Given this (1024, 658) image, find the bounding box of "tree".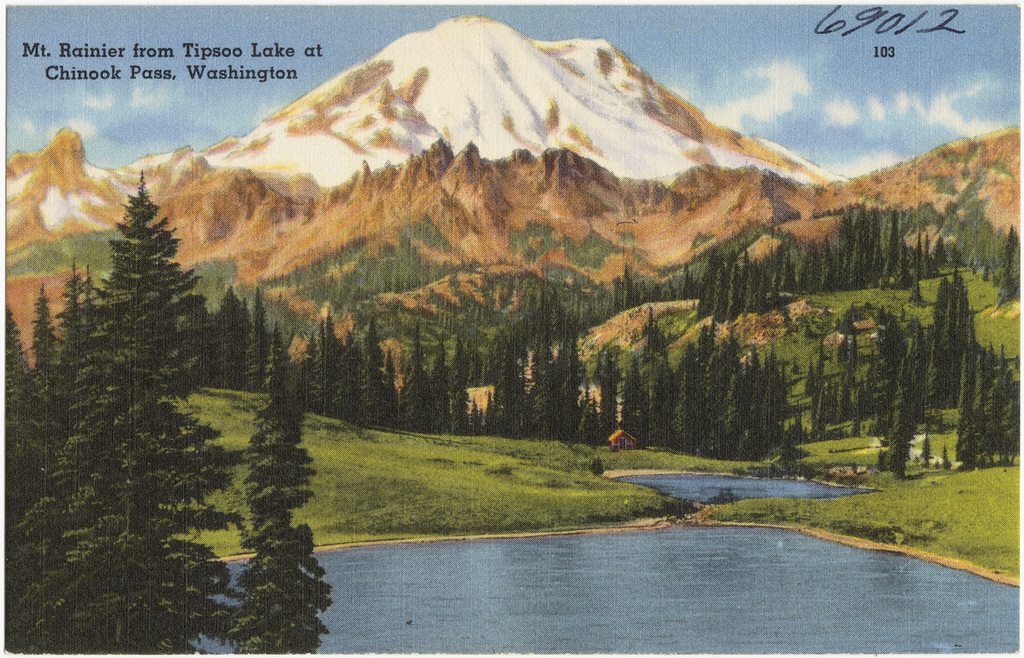
(left=875, top=207, right=899, bottom=285).
